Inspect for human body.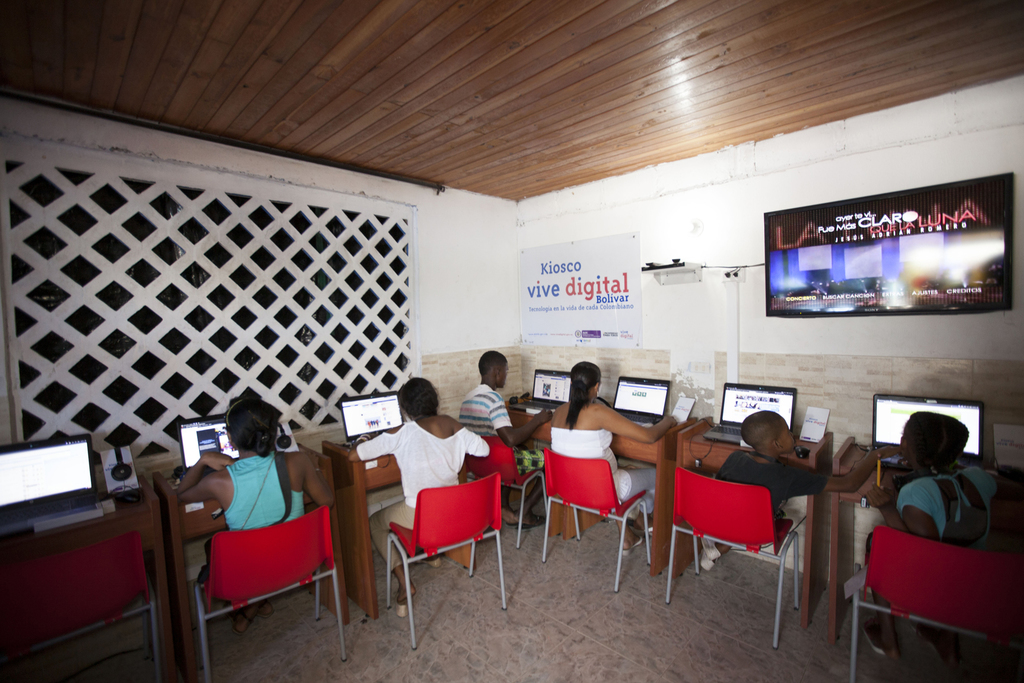
Inspection: (868,416,995,621).
